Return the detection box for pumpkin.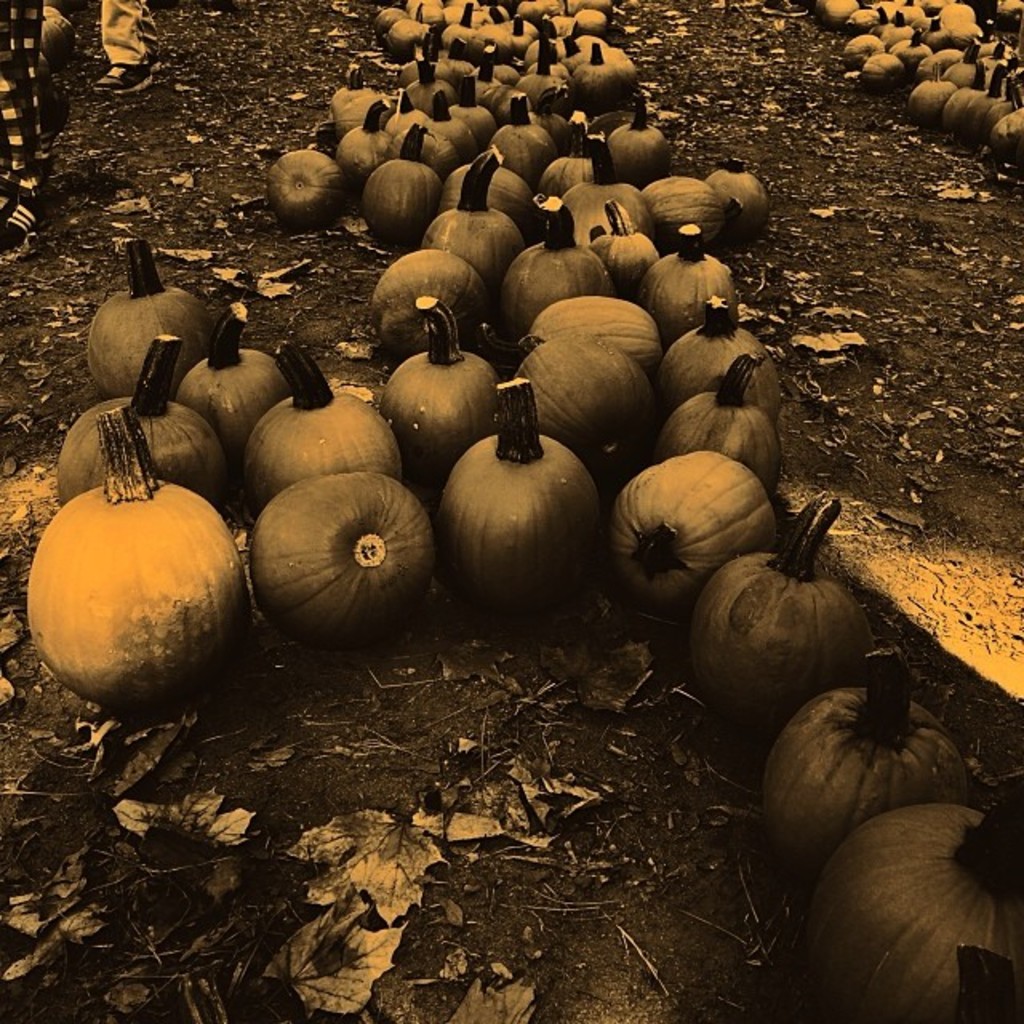
<bbox>21, 405, 251, 734</bbox>.
